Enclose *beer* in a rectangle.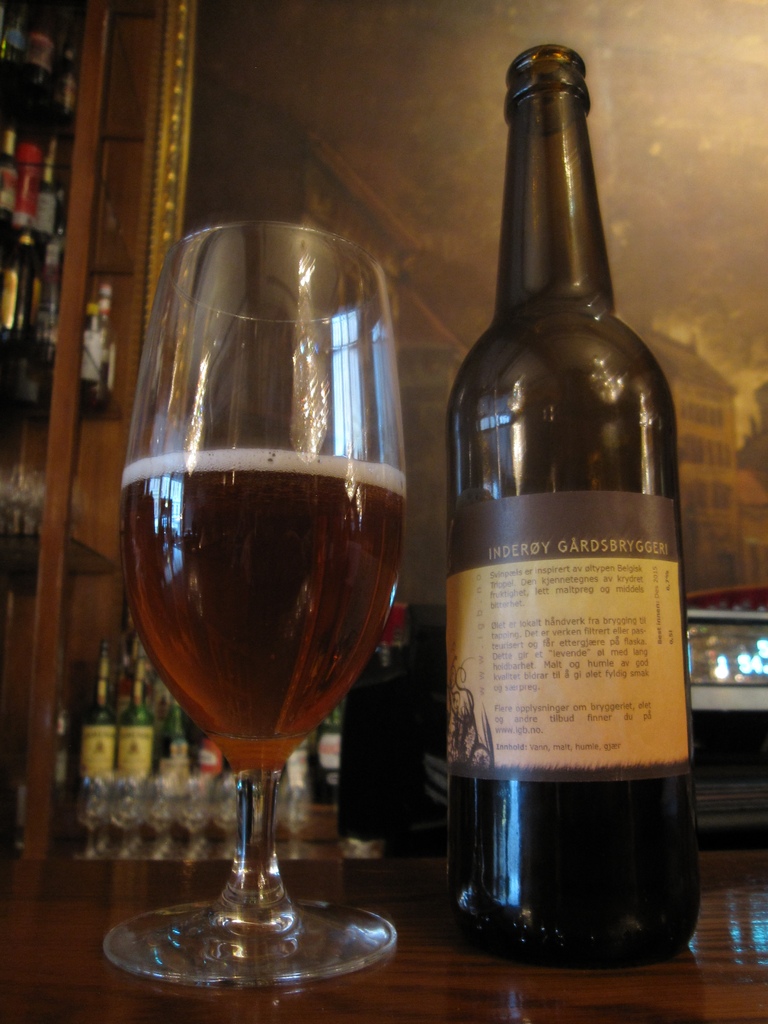
{"x1": 444, "y1": 45, "x2": 692, "y2": 966}.
